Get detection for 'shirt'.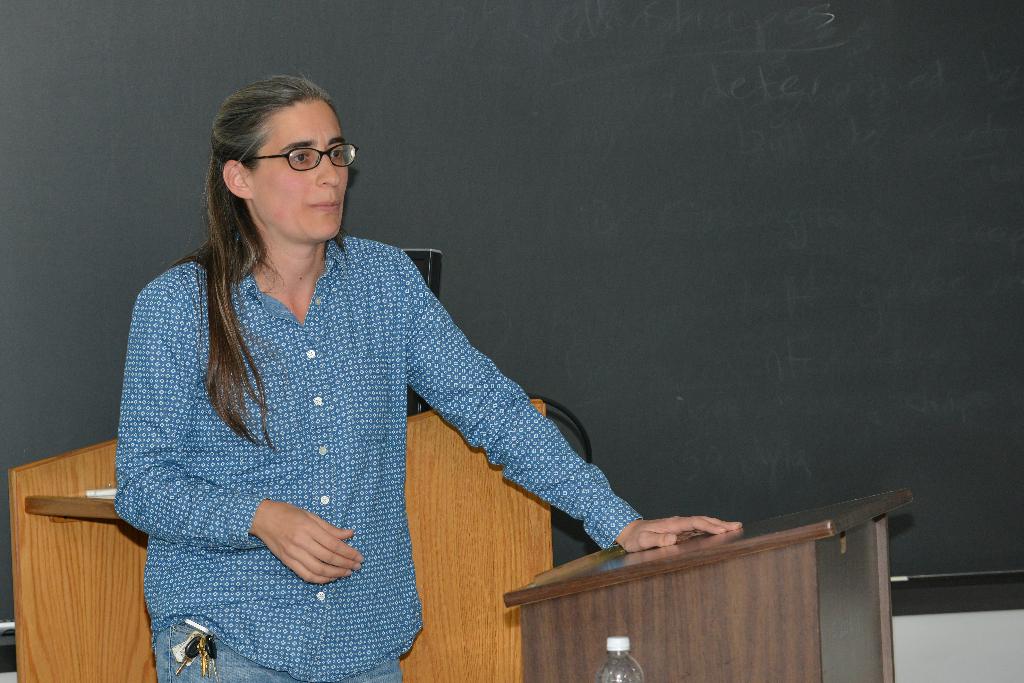
Detection: 64 134 655 595.
